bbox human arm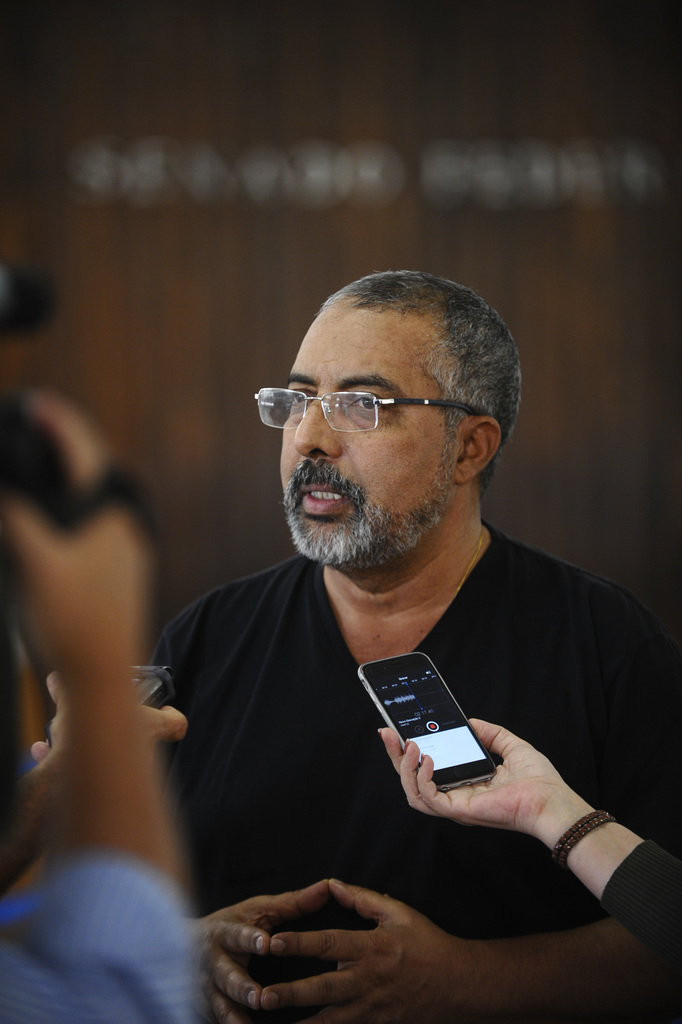
(190,877,330,1023)
